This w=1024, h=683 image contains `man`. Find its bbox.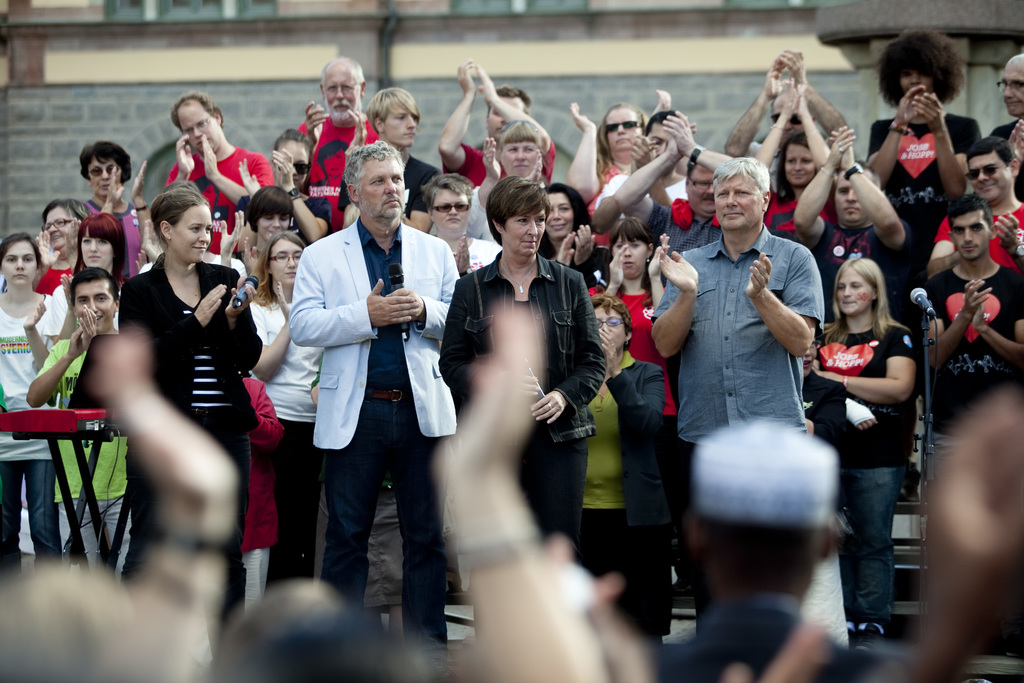
pyautogui.locateOnScreen(585, 106, 689, 240).
